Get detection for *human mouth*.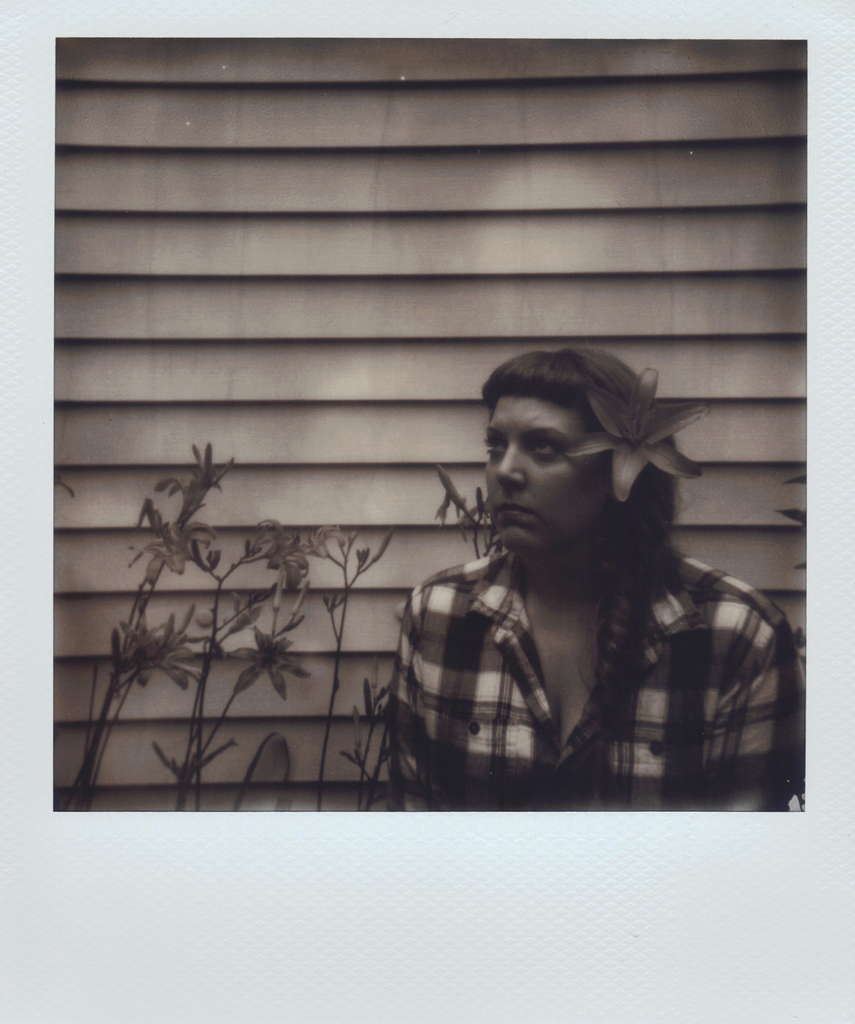
Detection: select_region(495, 500, 537, 516).
